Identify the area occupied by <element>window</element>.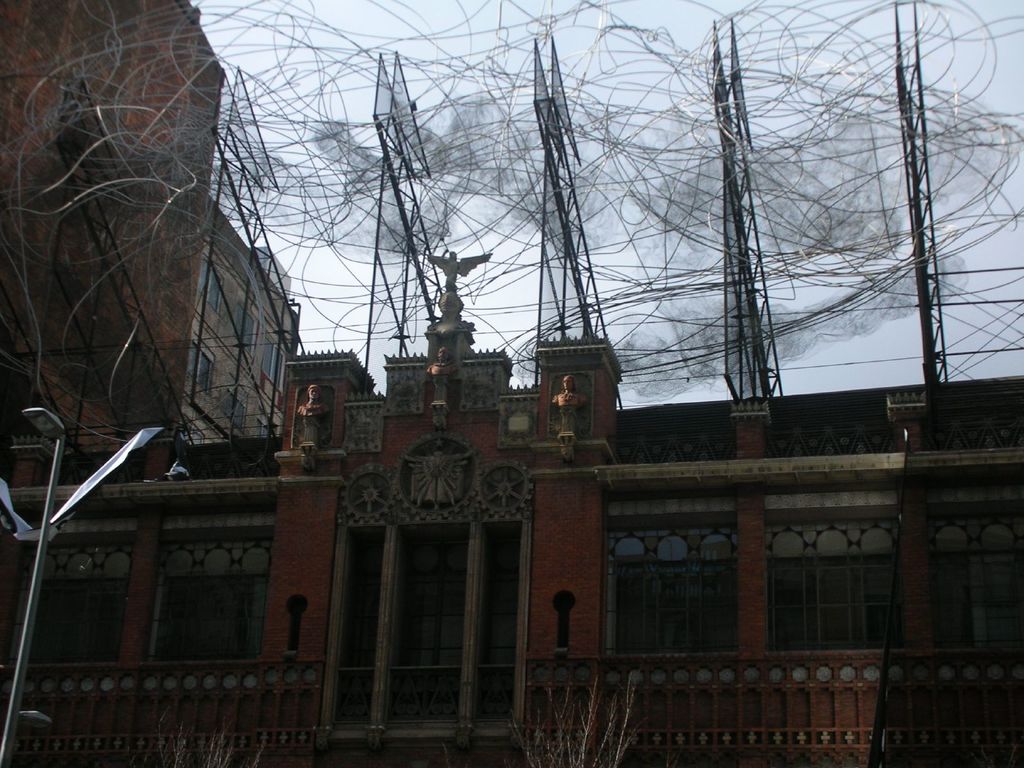
Area: <bbox>235, 299, 264, 356</bbox>.
